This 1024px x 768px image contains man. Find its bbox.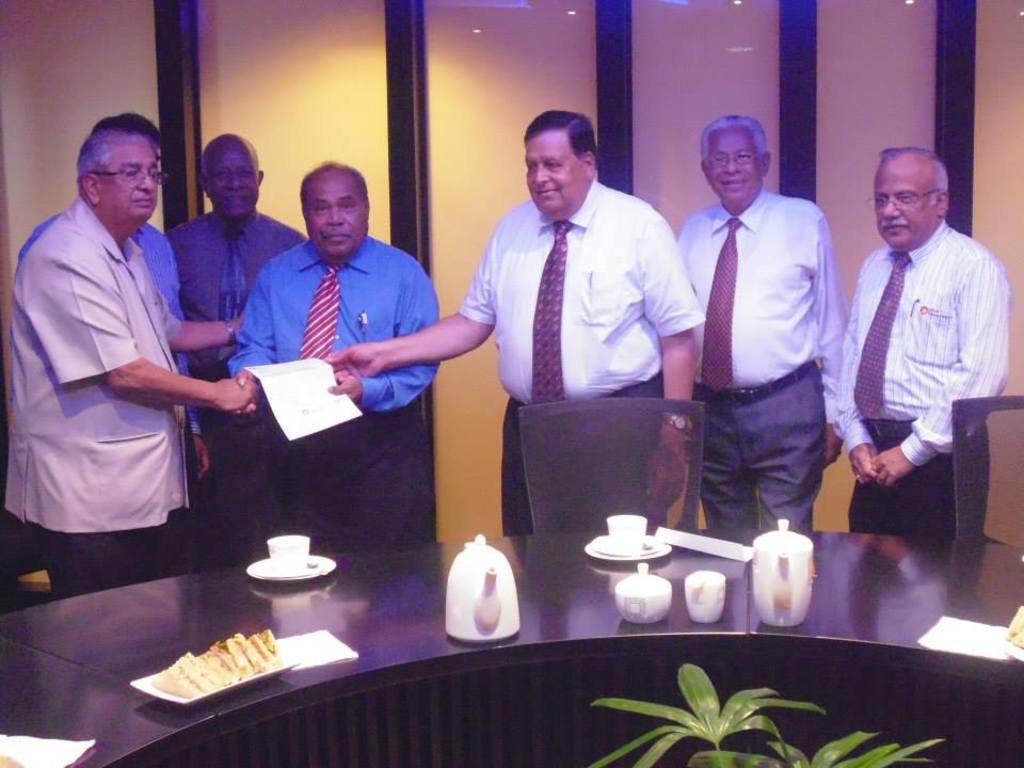
[x1=17, y1=108, x2=217, y2=496].
